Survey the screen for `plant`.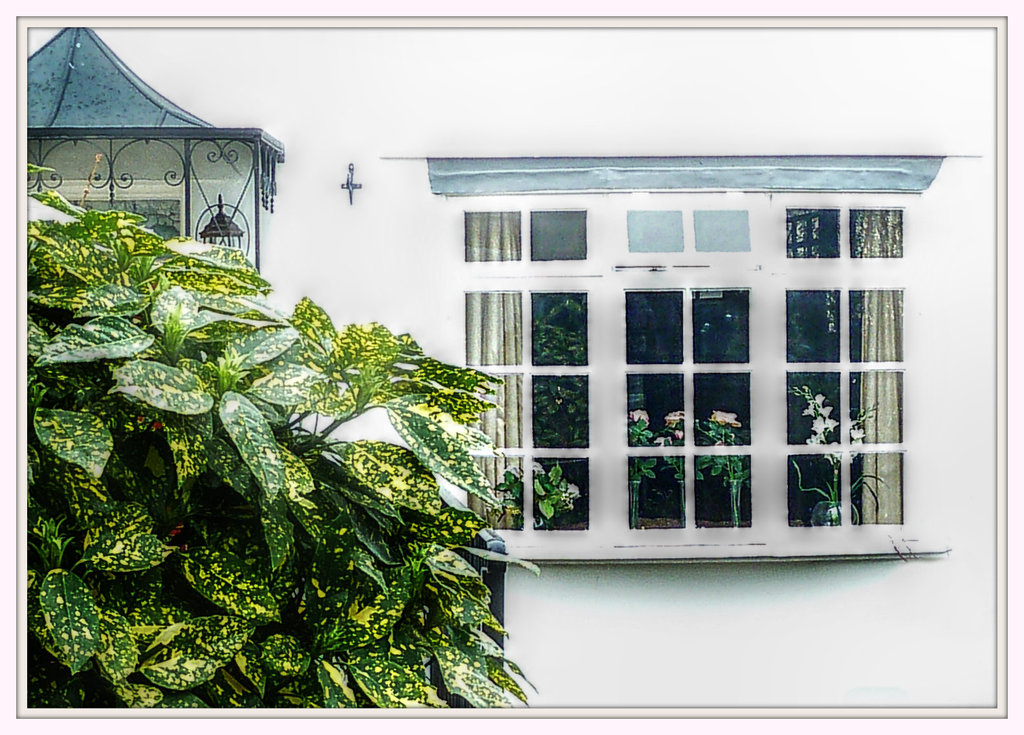
Survey found: x1=626, y1=407, x2=656, y2=531.
